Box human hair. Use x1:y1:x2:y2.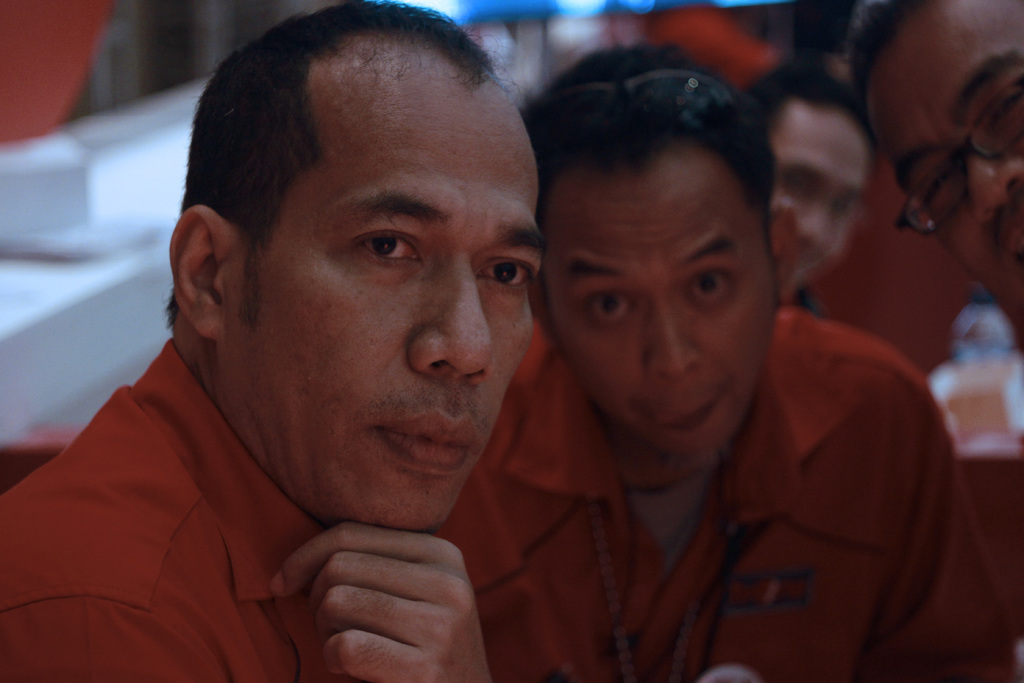
177:13:535:334.
